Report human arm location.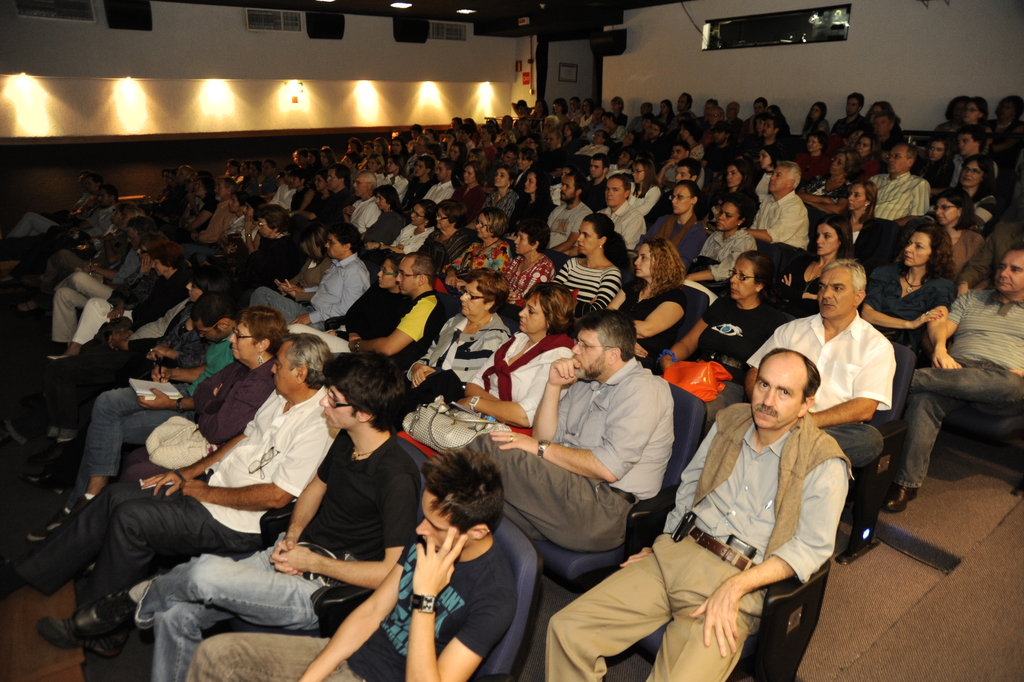
Report: bbox=[654, 295, 719, 370].
